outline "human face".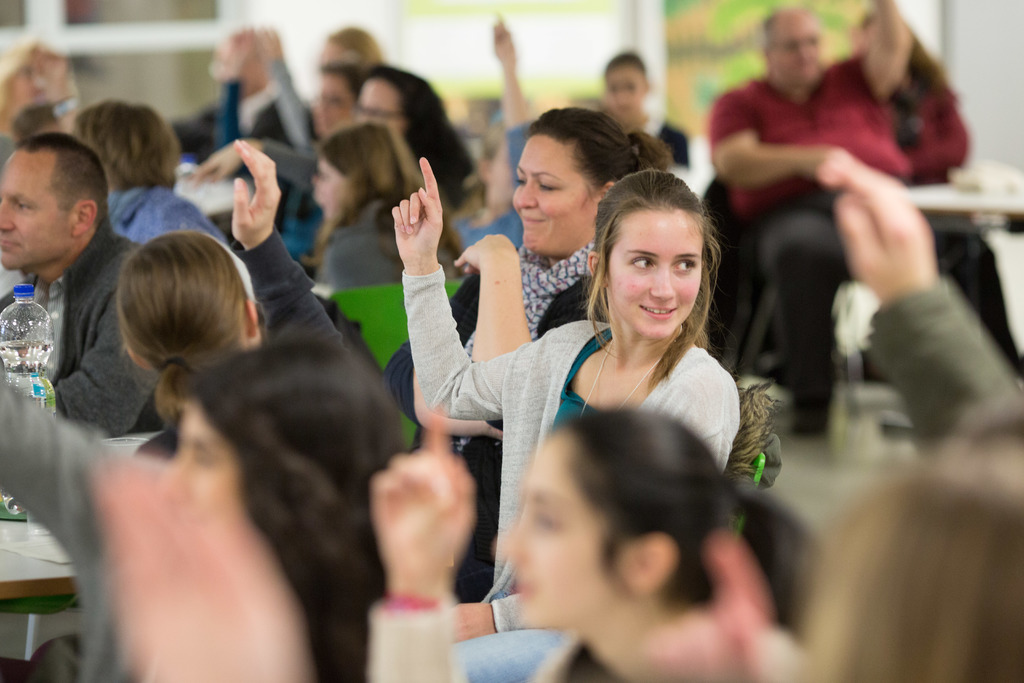
Outline: (x1=0, y1=152, x2=64, y2=273).
